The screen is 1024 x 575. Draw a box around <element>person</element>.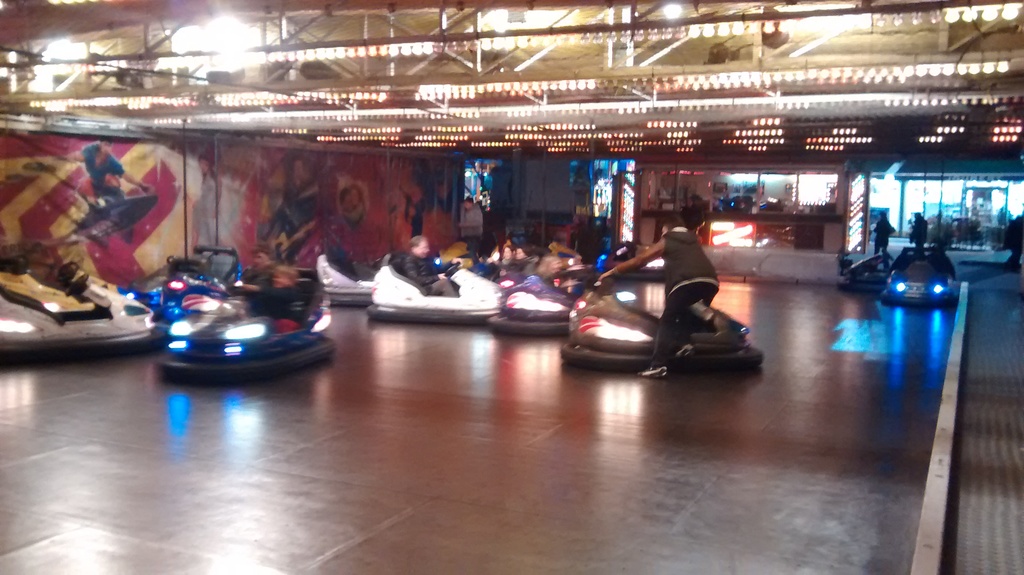
select_region(239, 261, 320, 321).
